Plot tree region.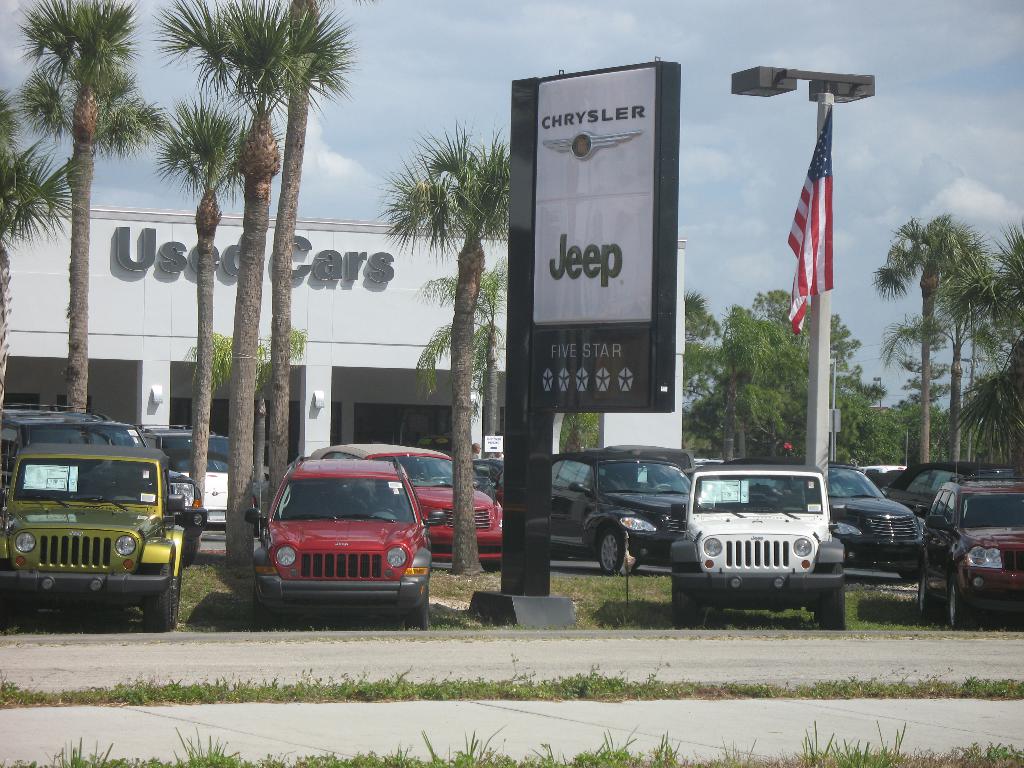
Plotted at [0, 81, 63, 428].
